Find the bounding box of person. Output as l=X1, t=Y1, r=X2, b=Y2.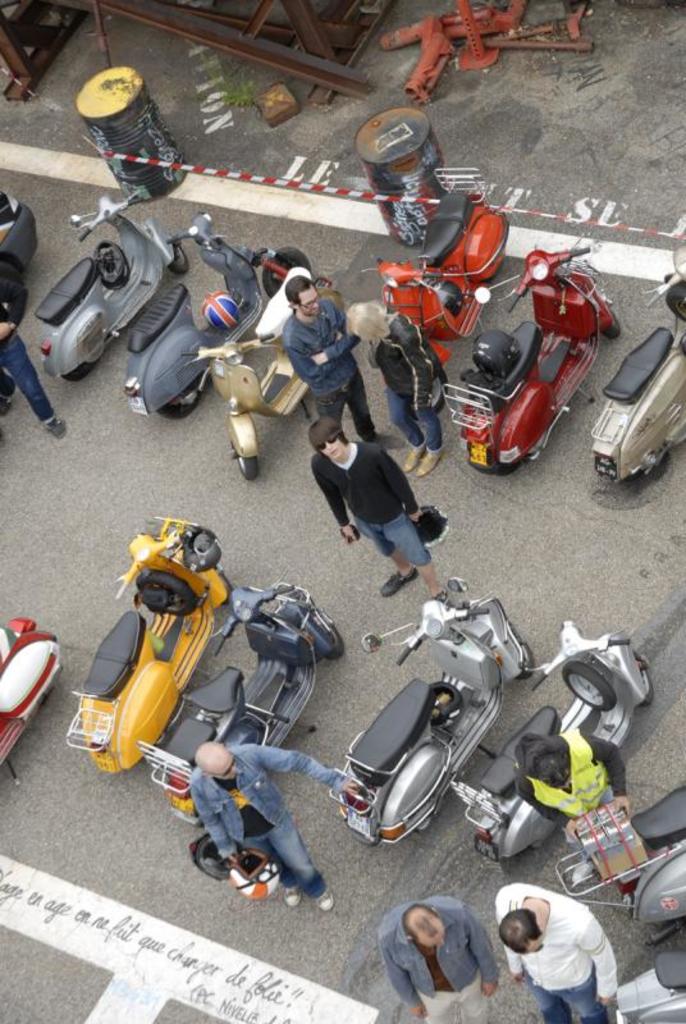
l=0, t=260, r=59, b=442.
